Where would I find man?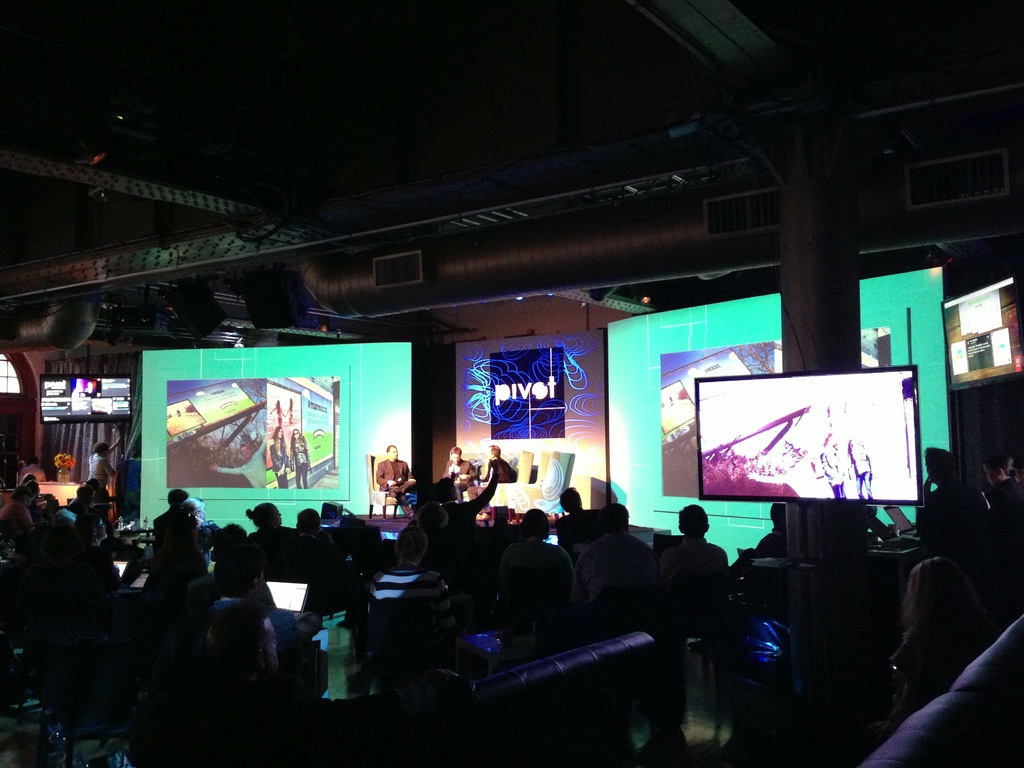
At 467:442:515:500.
